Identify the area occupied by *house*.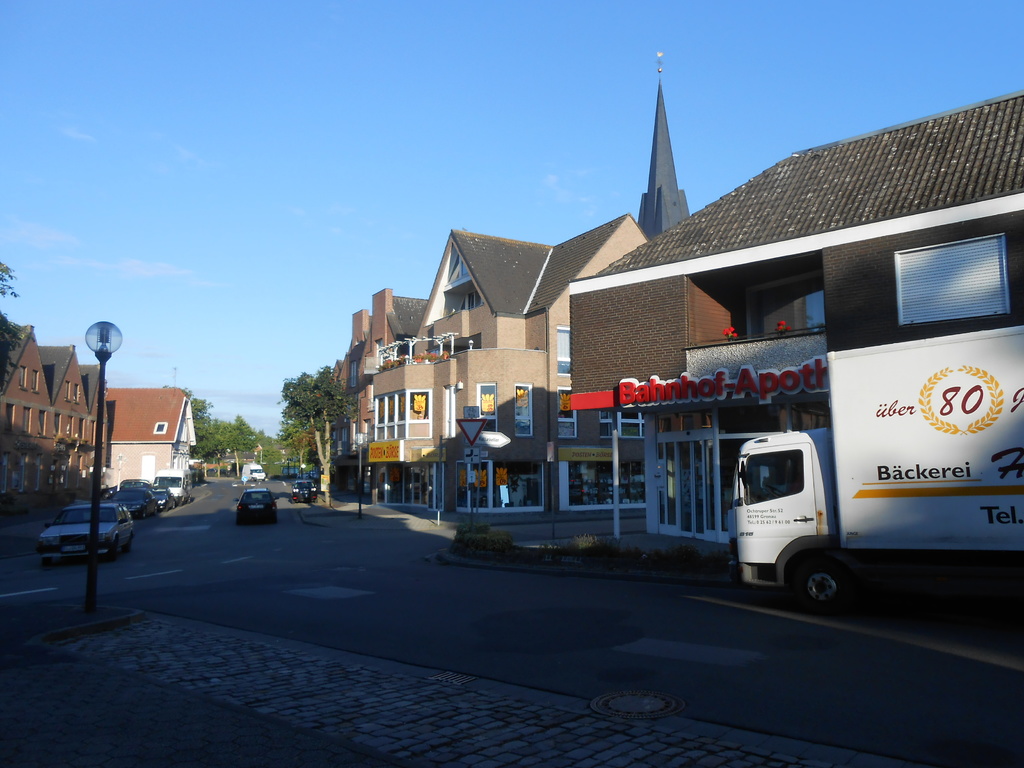
Area: bbox=[565, 85, 1023, 544].
